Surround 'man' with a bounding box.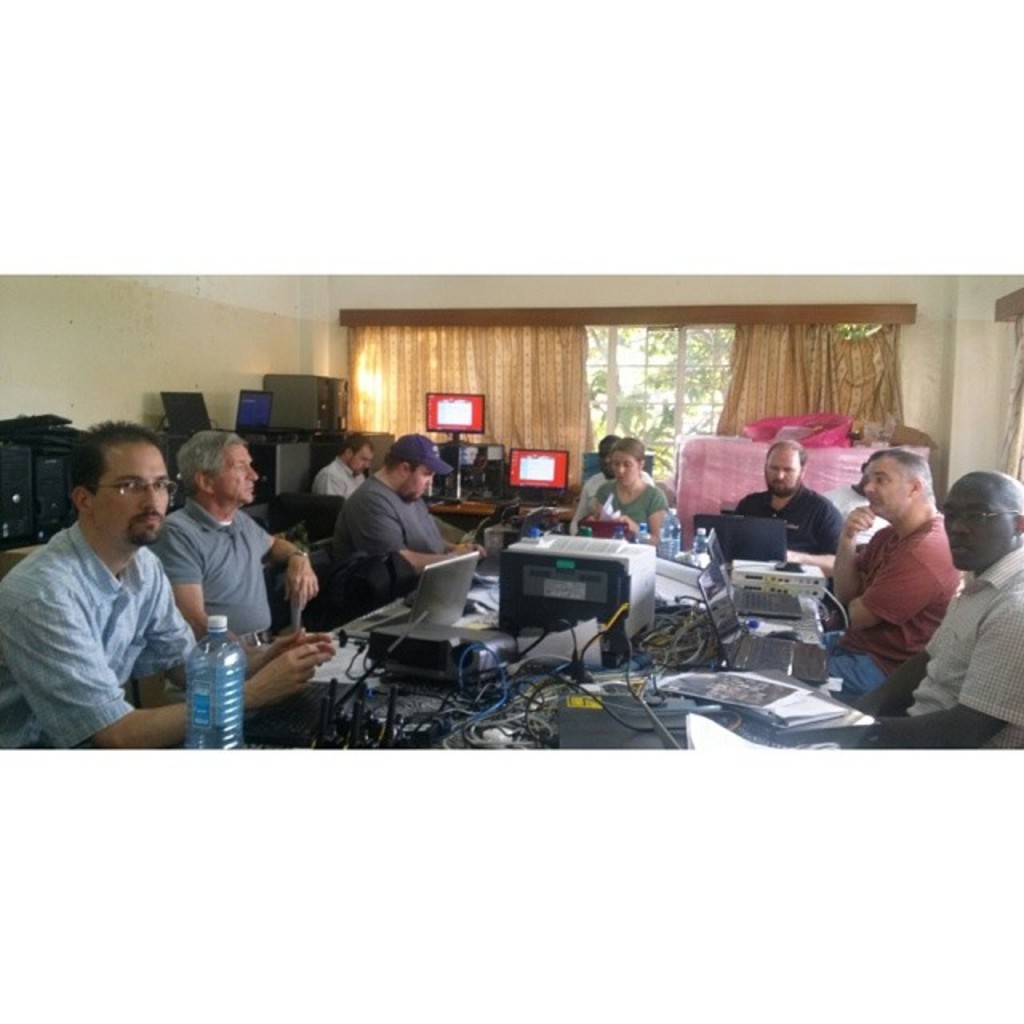
crop(310, 429, 374, 502).
